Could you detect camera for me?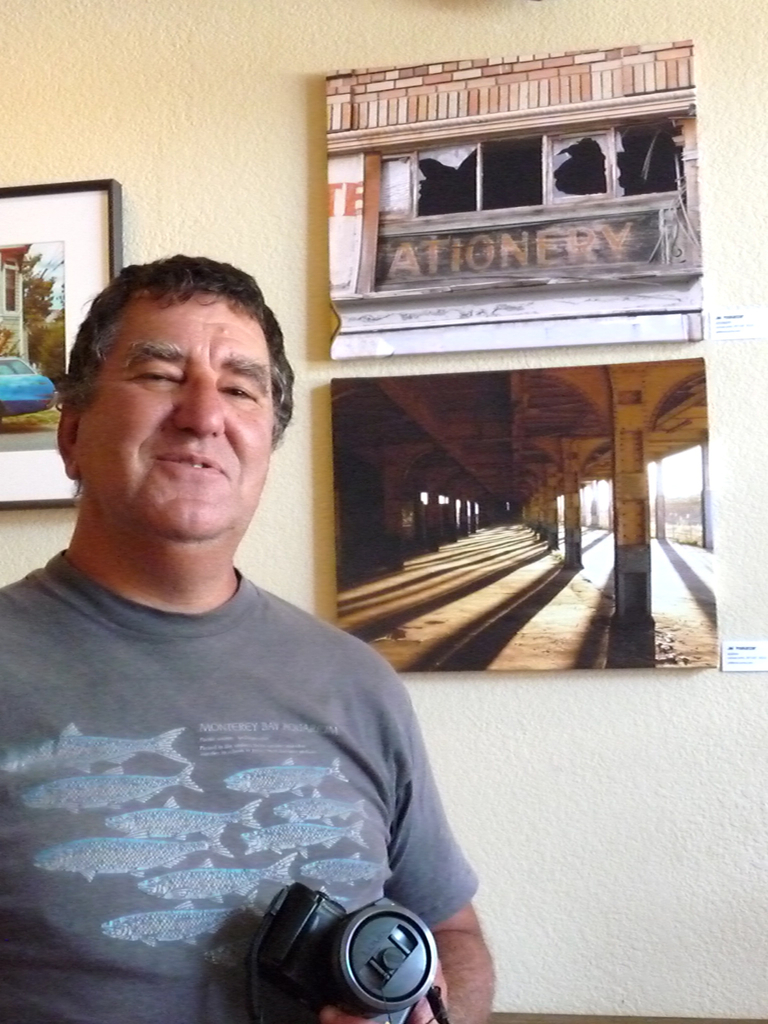
Detection result: <region>248, 883, 441, 1023</region>.
